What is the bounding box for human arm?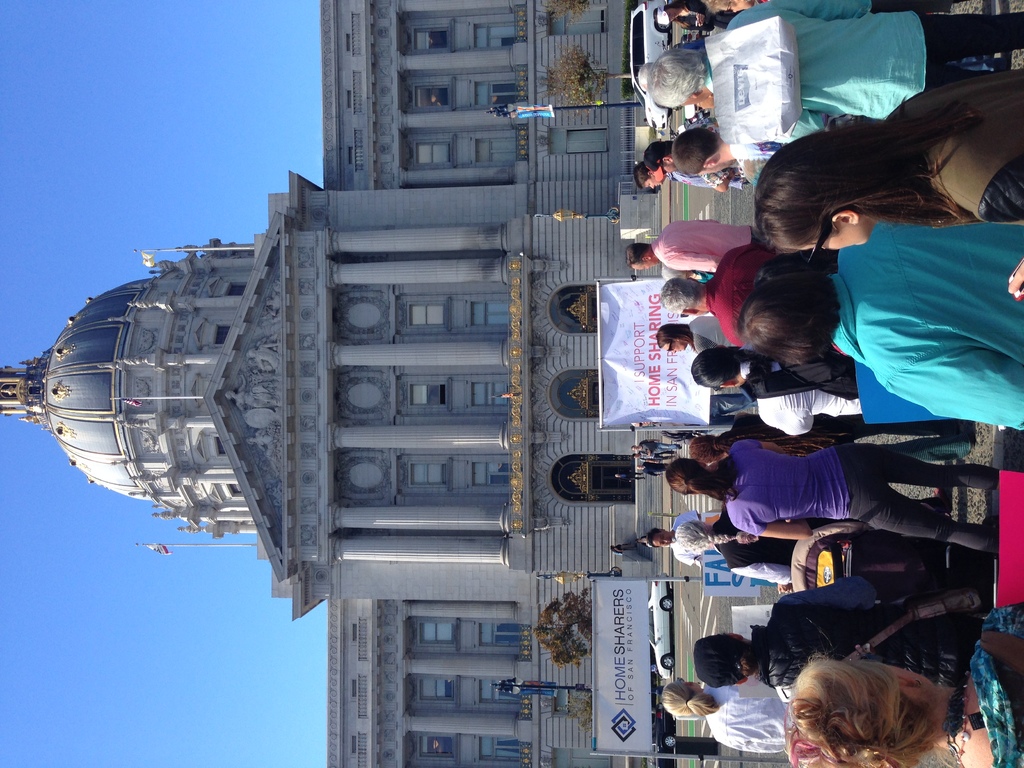
detection(890, 351, 1023, 431).
